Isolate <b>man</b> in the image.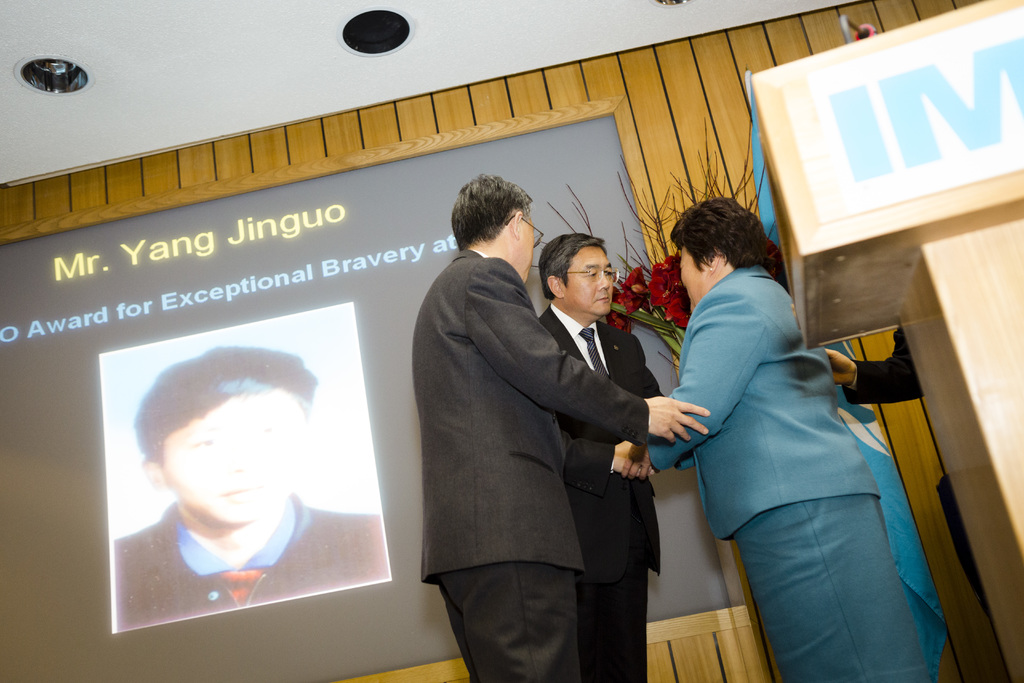
Isolated region: 111,336,388,627.
